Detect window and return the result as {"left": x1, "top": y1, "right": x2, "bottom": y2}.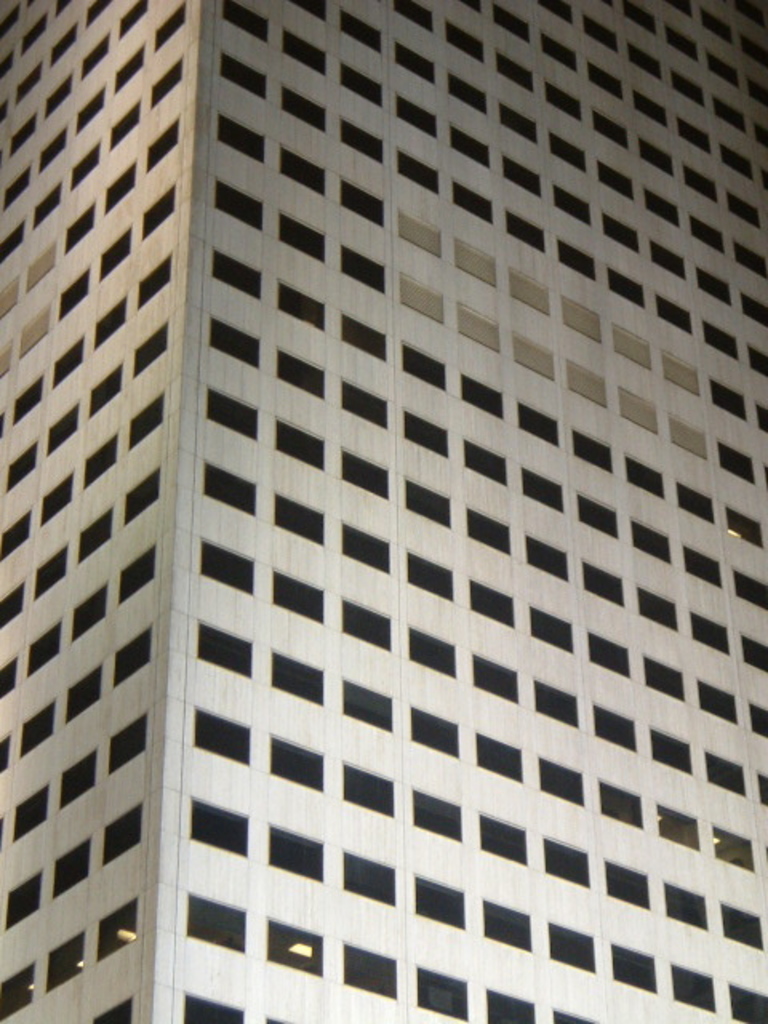
{"left": 395, "top": 40, "right": 440, "bottom": 80}.
